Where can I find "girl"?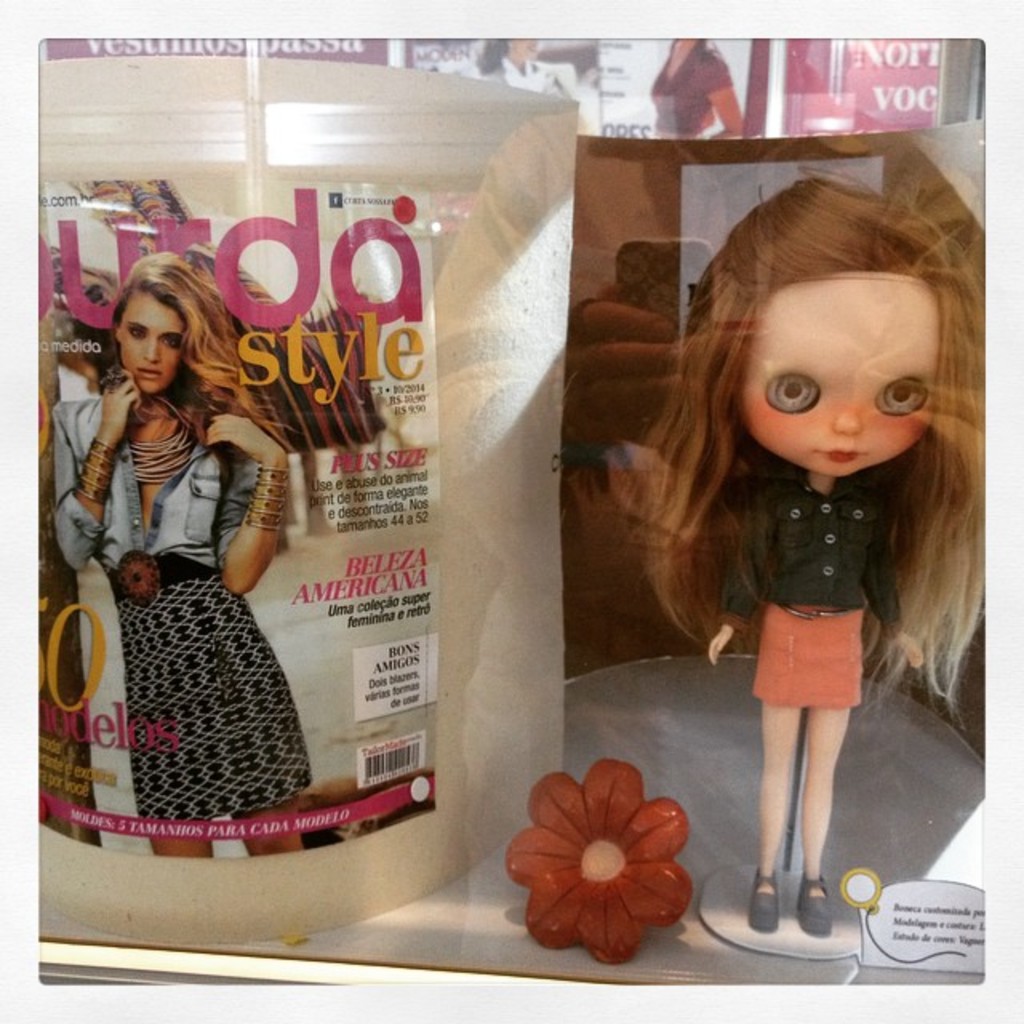
You can find it at [x1=613, y1=178, x2=990, y2=930].
